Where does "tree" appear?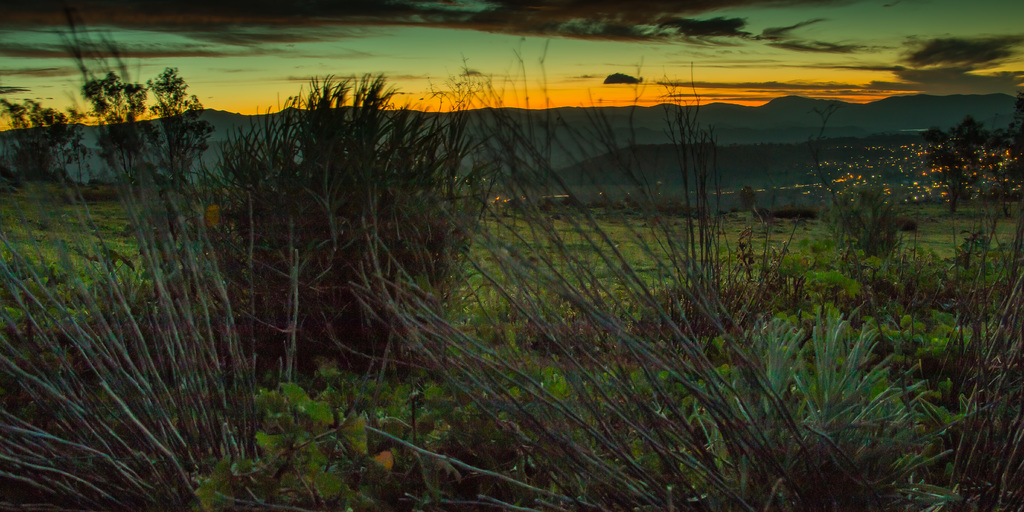
Appears at 921:125:982:214.
